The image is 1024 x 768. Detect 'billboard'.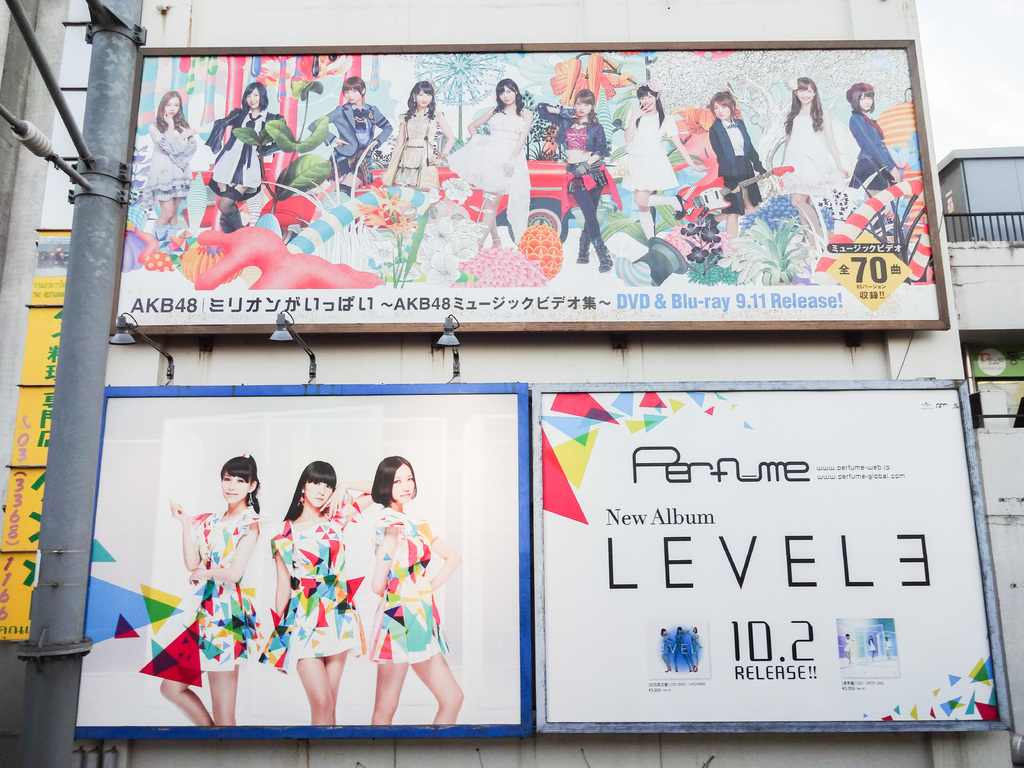
Detection: box(129, 37, 950, 342).
